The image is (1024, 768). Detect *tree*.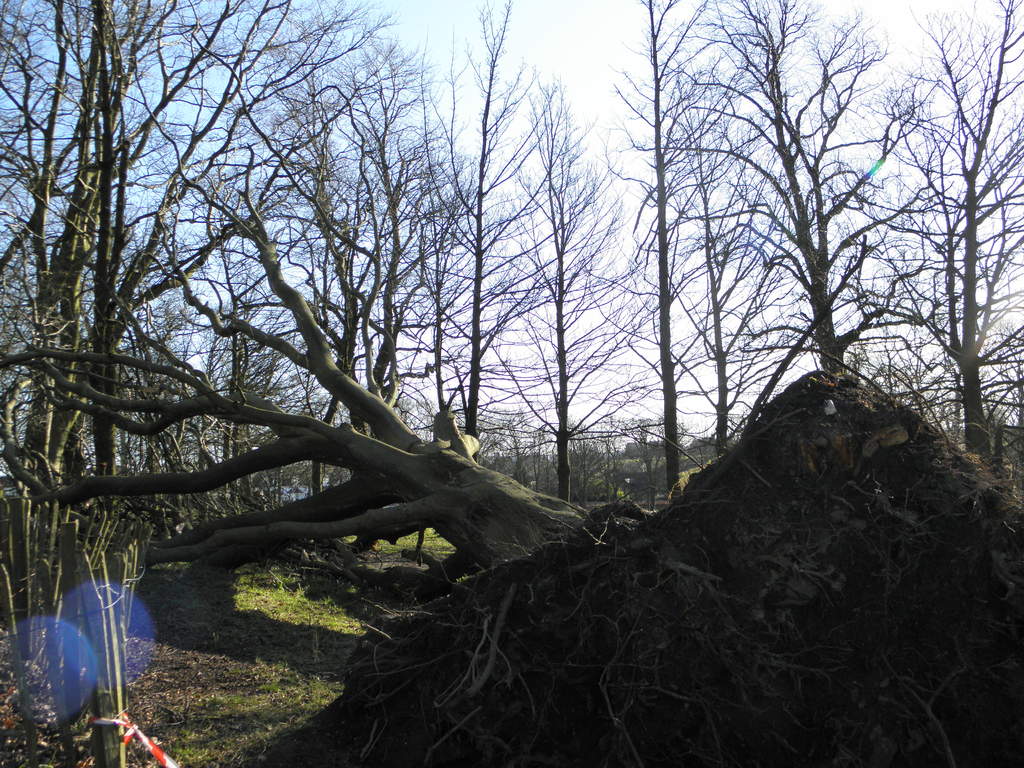
Detection: region(840, 7, 1023, 456).
